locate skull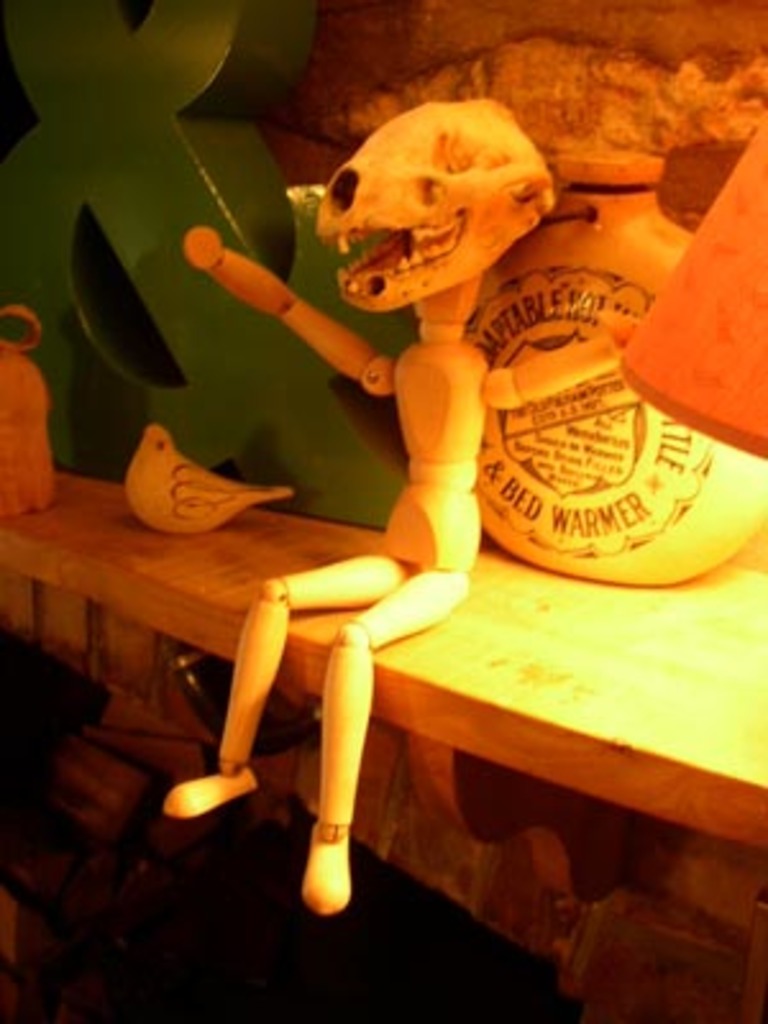
{"x1": 287, "y1": 87, "x2": 568, "y2": 305}
